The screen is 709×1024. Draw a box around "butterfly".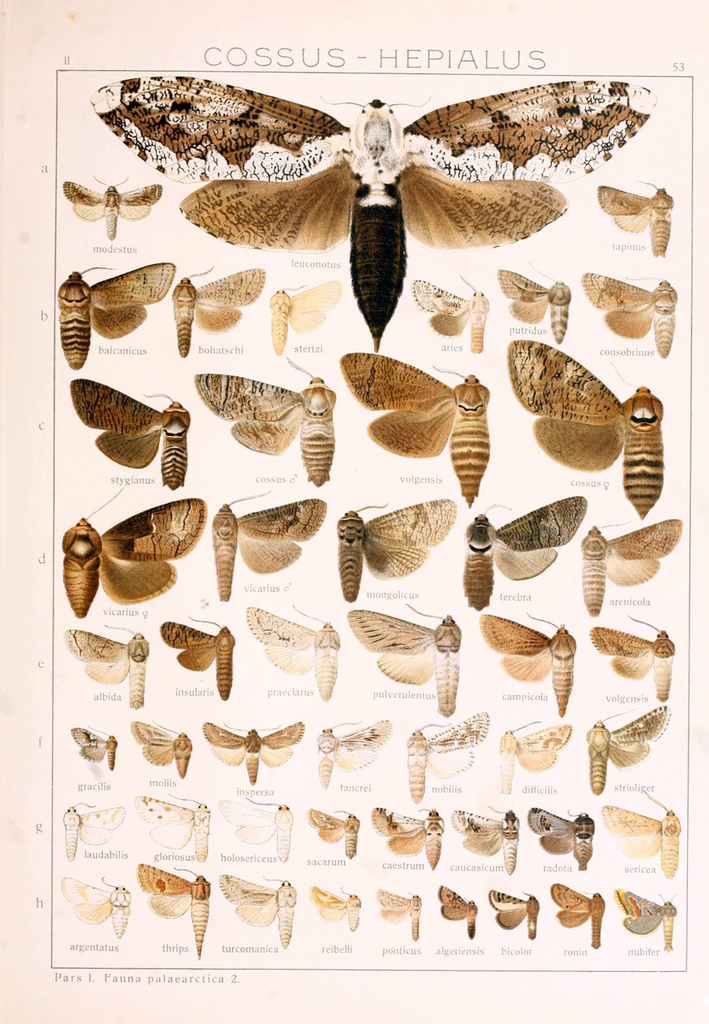
bbox(403, 709, 492, 800).
